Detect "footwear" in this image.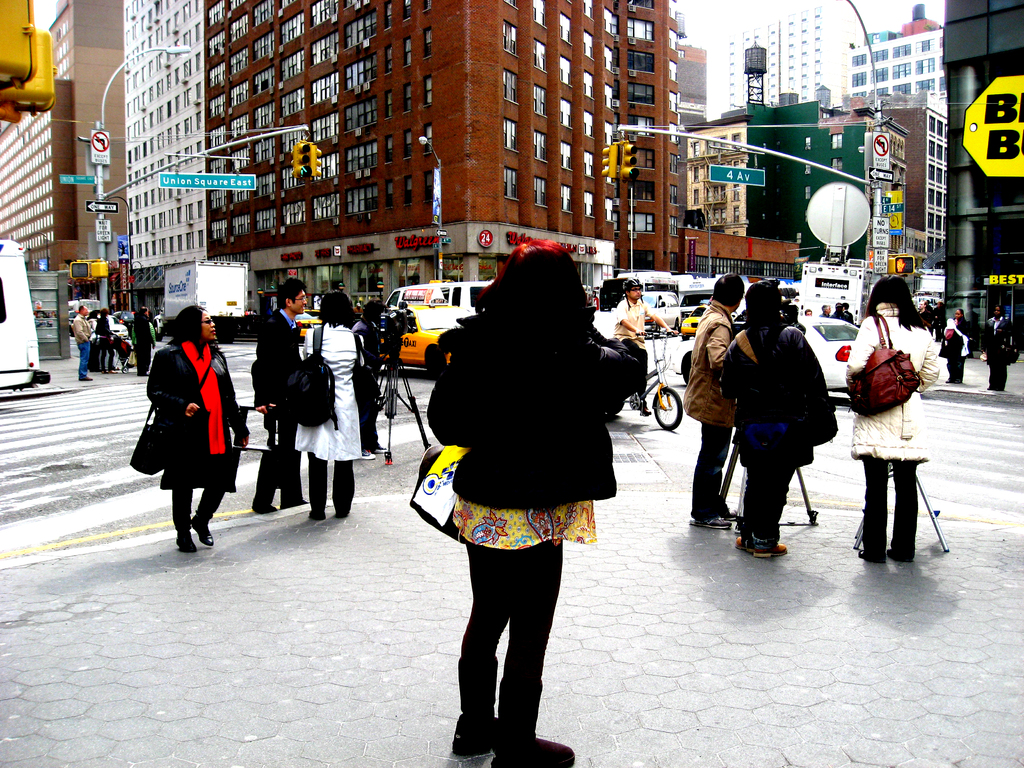
Detection: bbox(753, 534, 792, 559).
